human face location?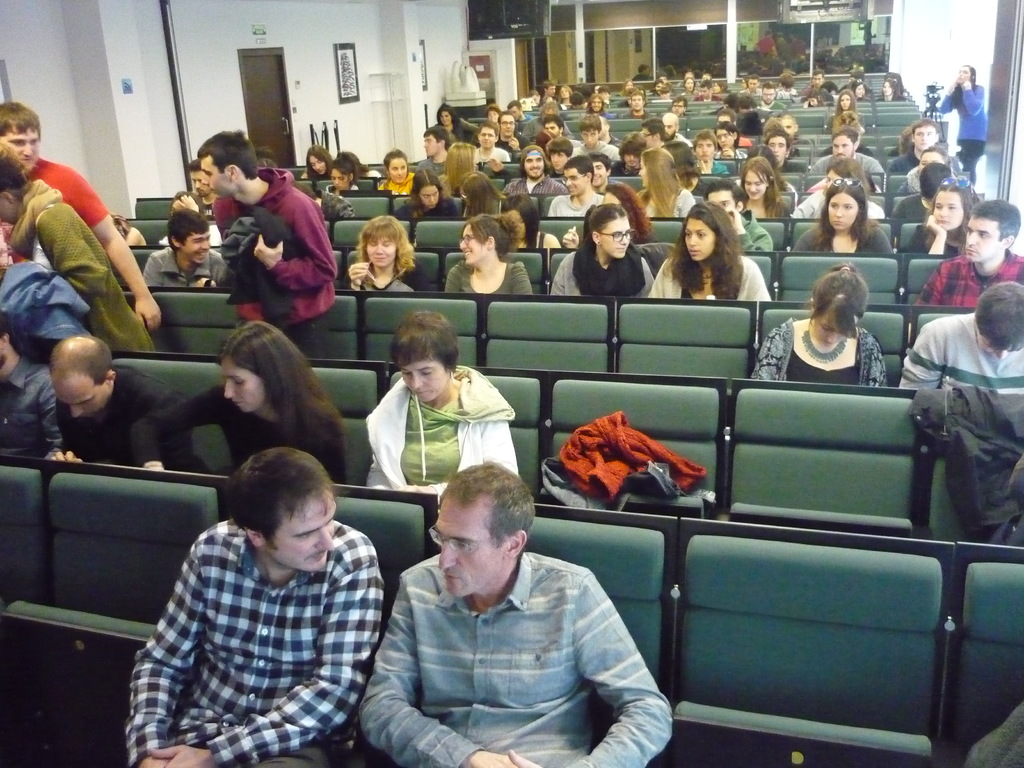
region(0, 198, 18, 220)
